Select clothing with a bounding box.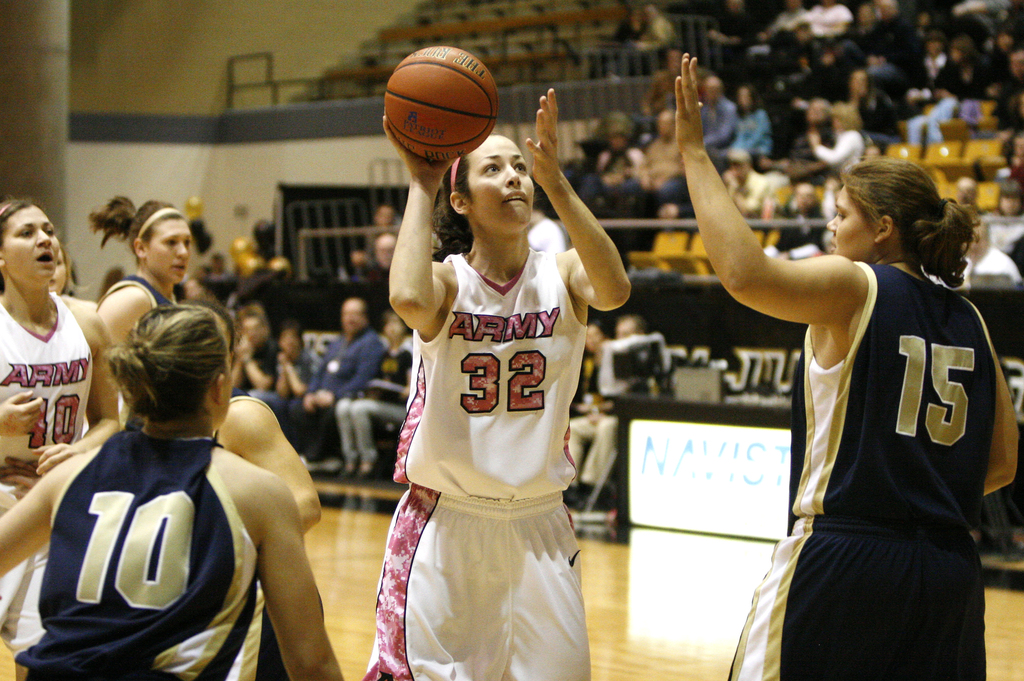
x1=333 y1=333 x2=416 y2=463.
